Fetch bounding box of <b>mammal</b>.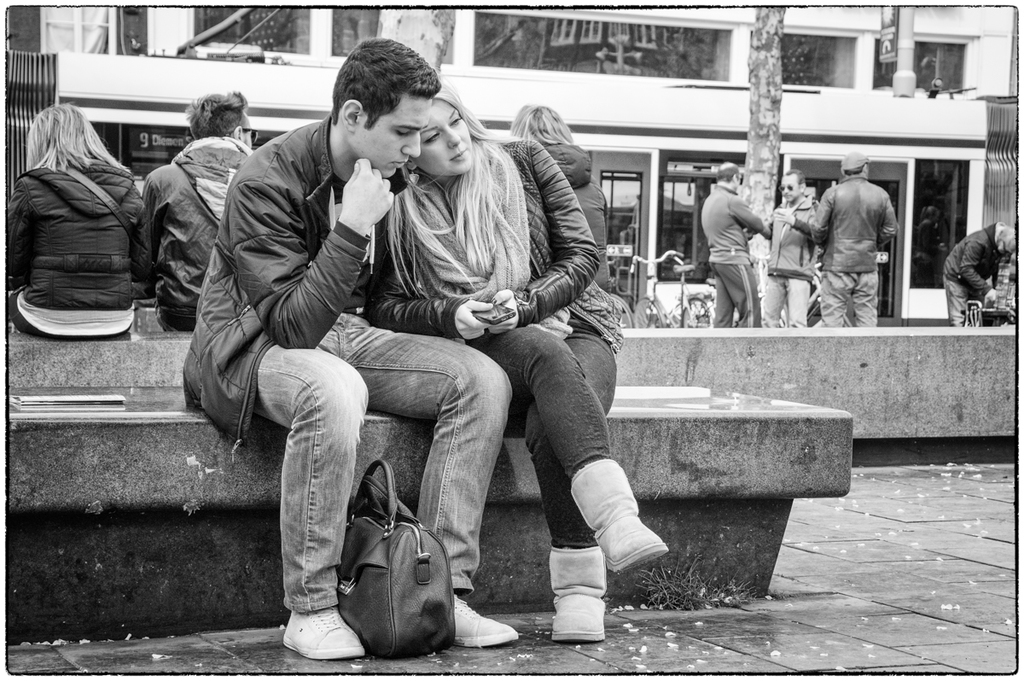
Bbox: [x1=369, y1=82, x2=671, y2=645].
